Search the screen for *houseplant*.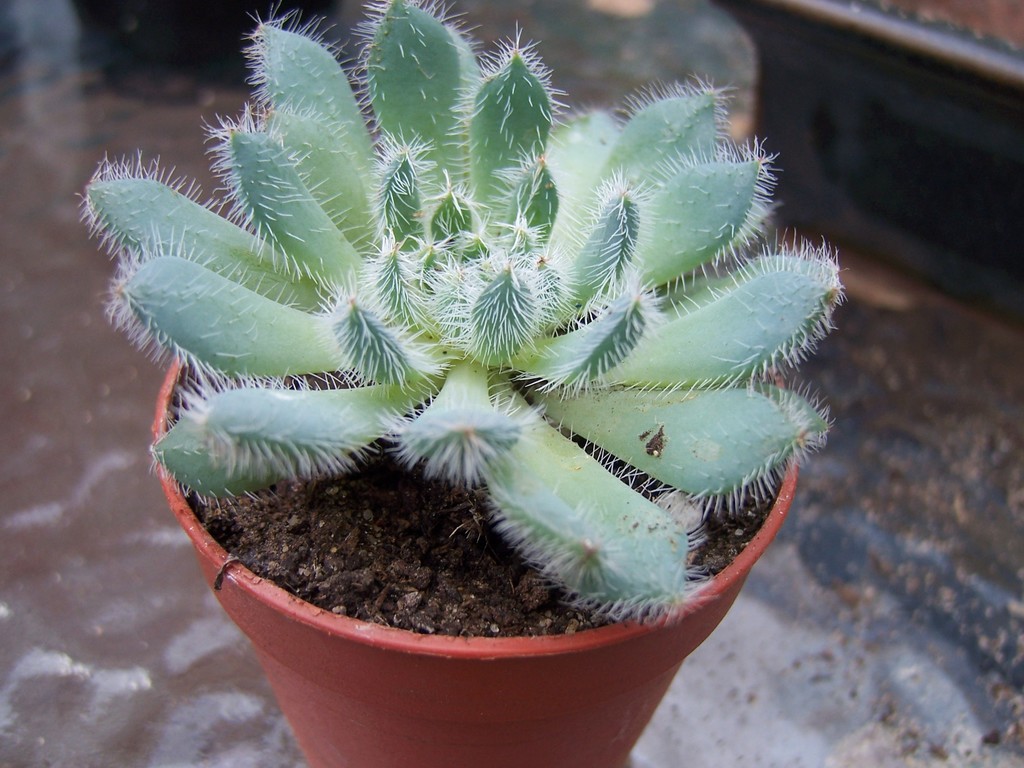
Found at [81,0,850,767].
